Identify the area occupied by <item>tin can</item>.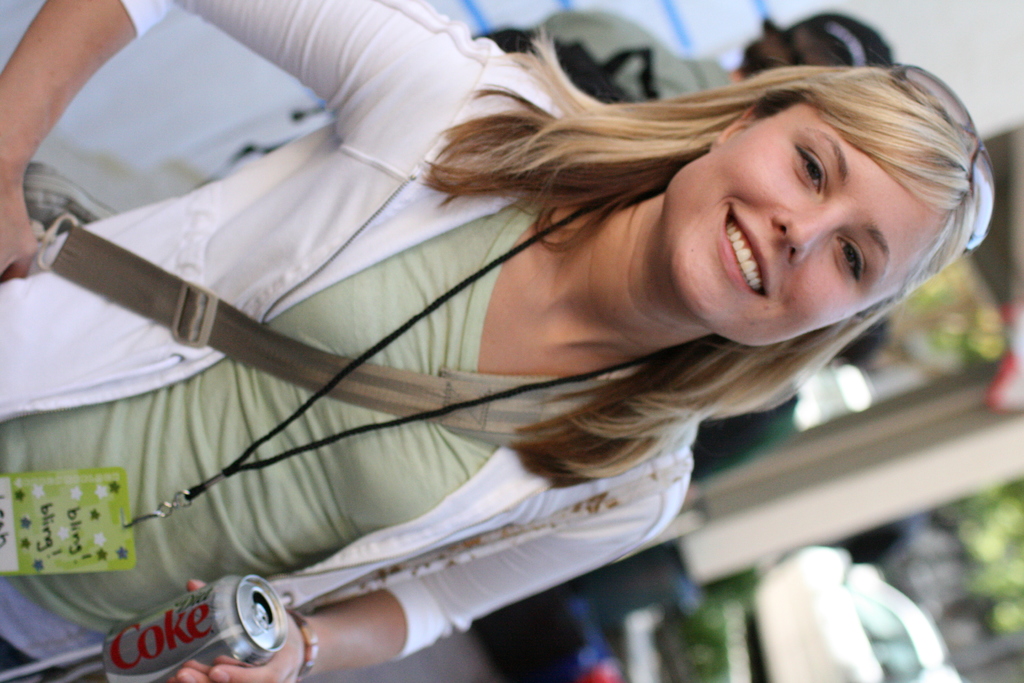
Area: select_region(101, 570, 289, 681).
